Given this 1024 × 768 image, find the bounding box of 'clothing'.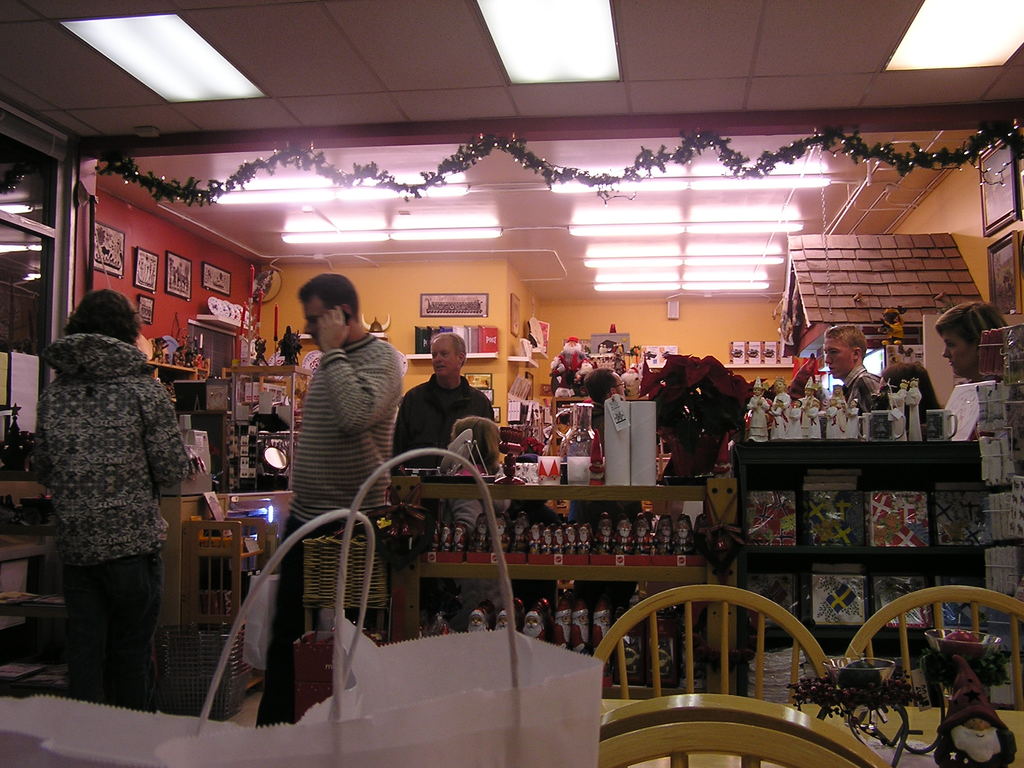
845:368:883:421.
